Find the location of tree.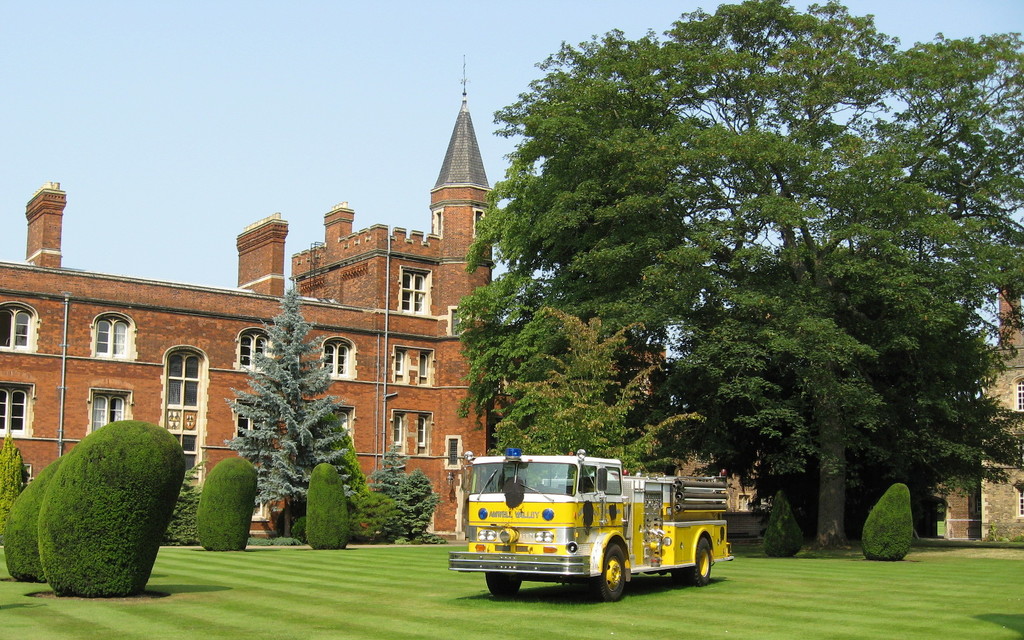
Location: <region>0, 427, 28, 545</region>.
